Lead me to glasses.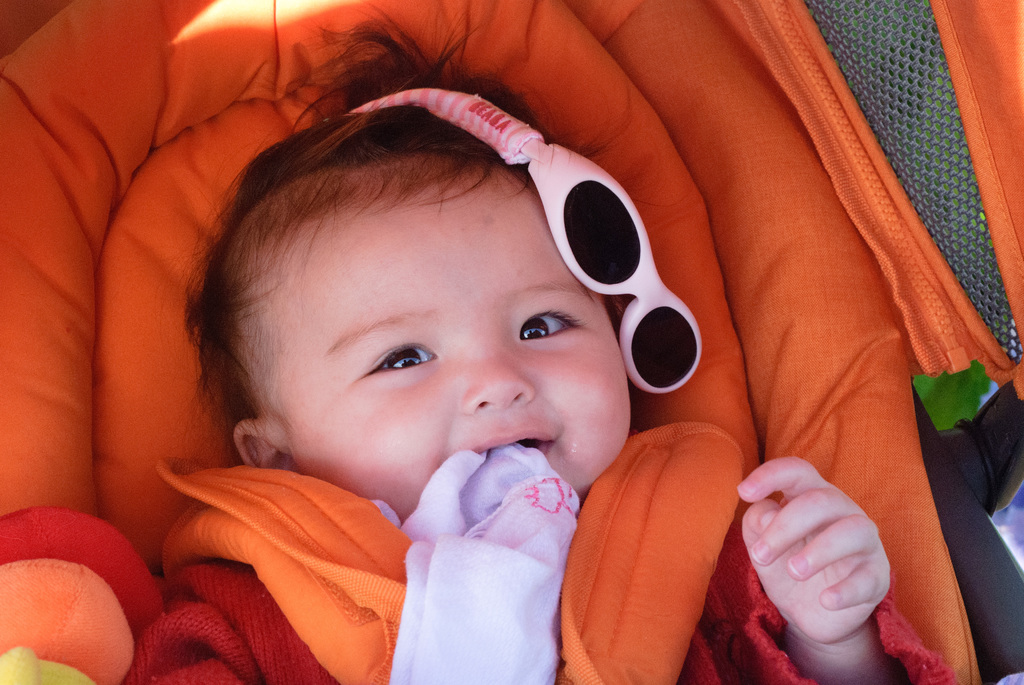
Lead to bbox(343, 86, 702, 398).
